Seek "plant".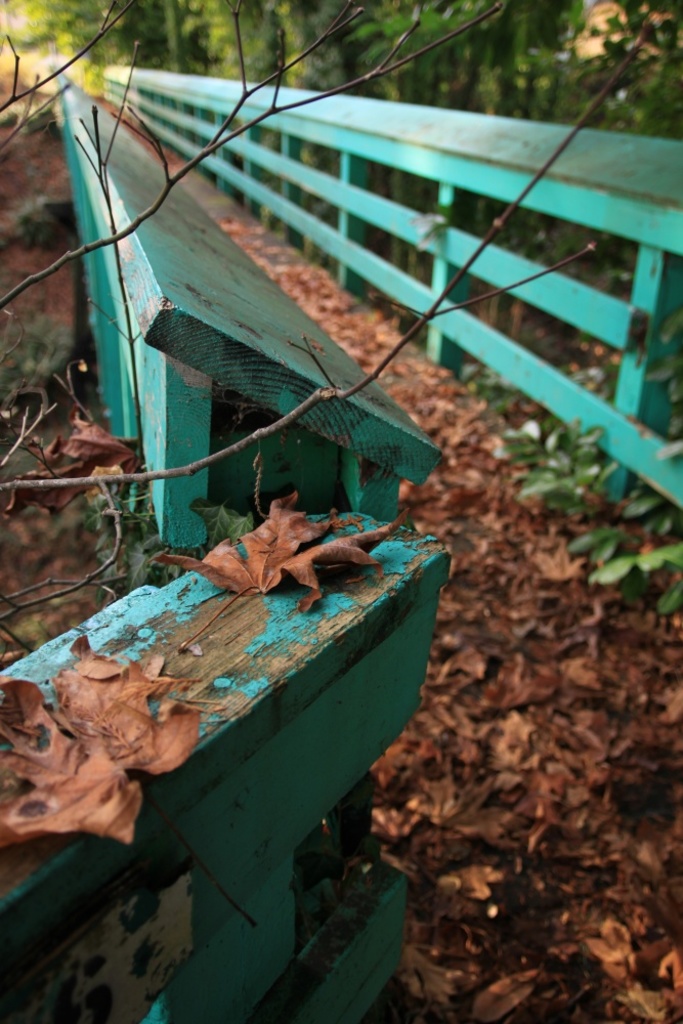
box=[492, 420, 682, 622].
